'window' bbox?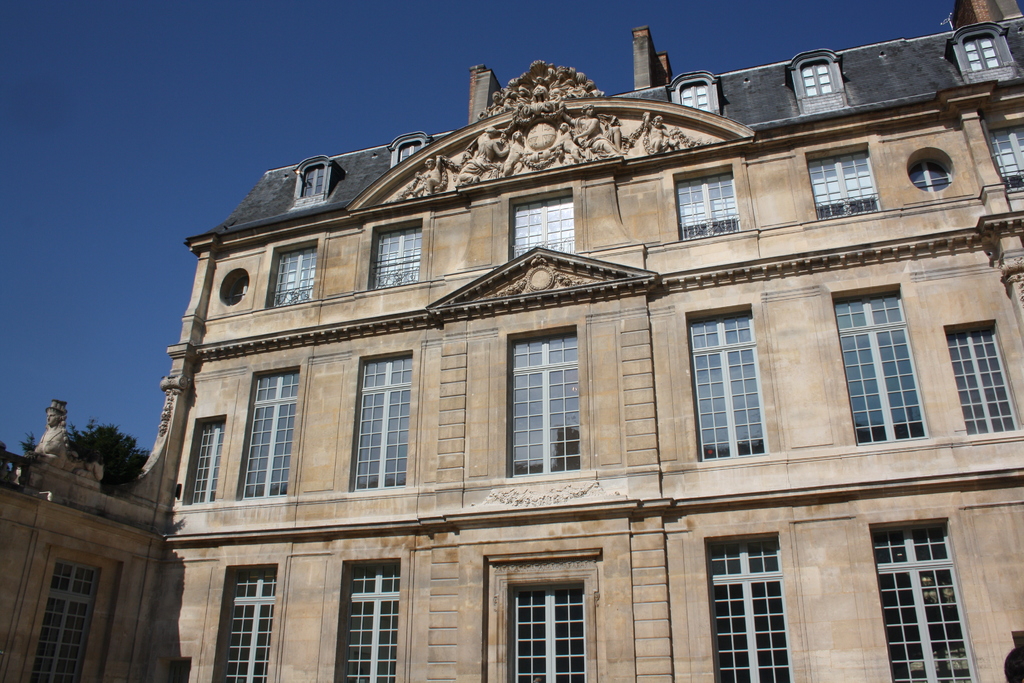
pyautogui.locateOnScreen(945, 322, 1023, 431)
